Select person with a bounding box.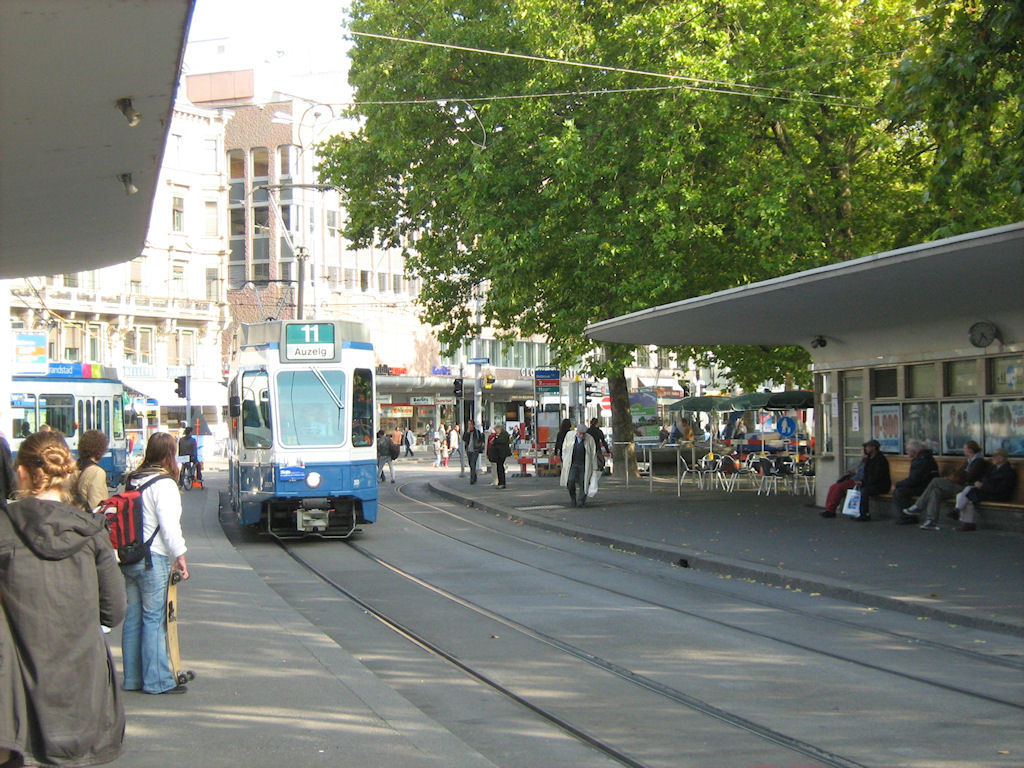
left=904, top=439, right=986, bottom=529.
